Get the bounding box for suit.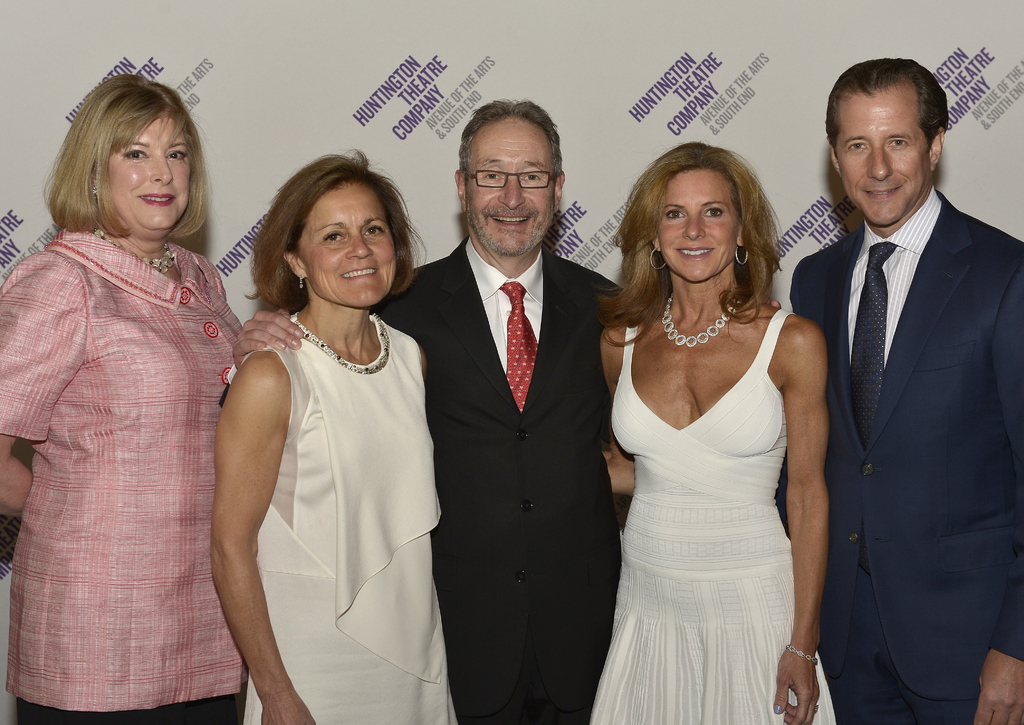
l=367, t=236, r=621, b=724.
